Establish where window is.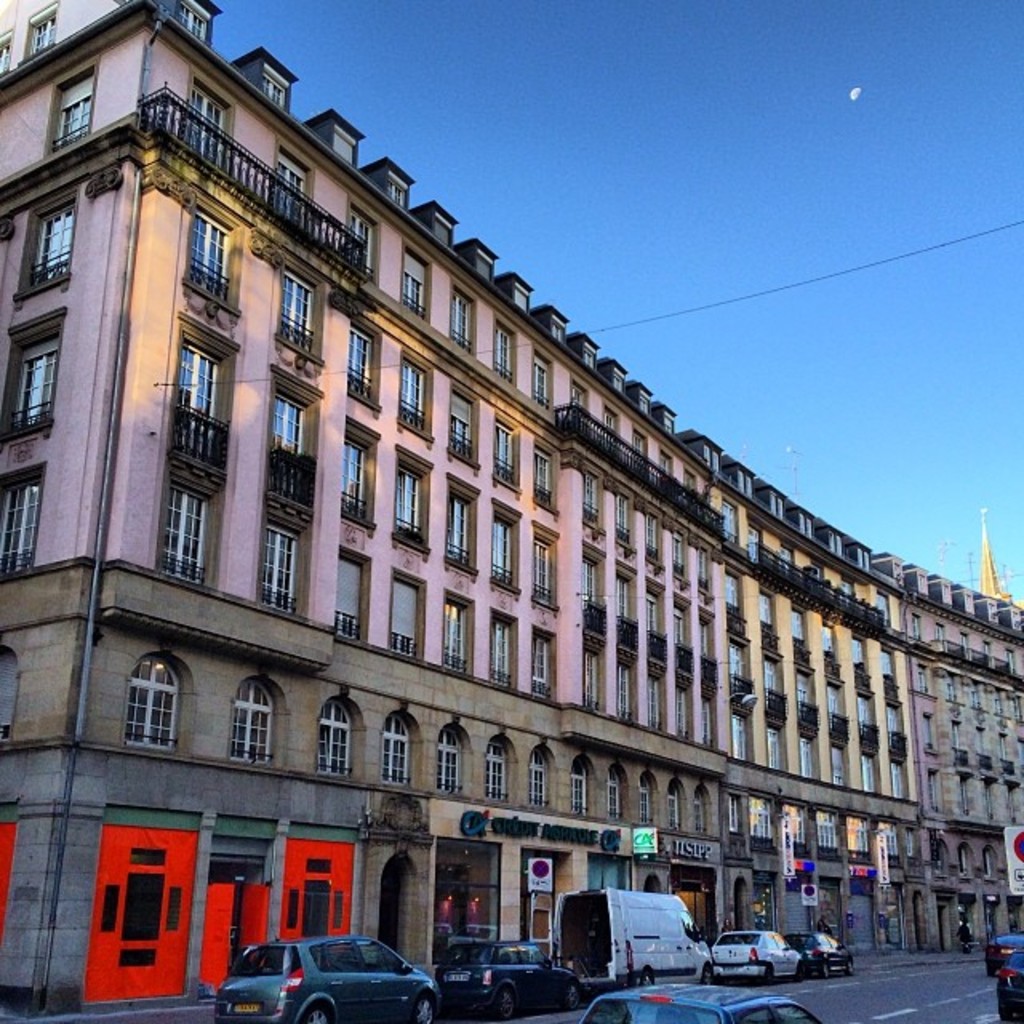
Established at 667 787 686 827.
